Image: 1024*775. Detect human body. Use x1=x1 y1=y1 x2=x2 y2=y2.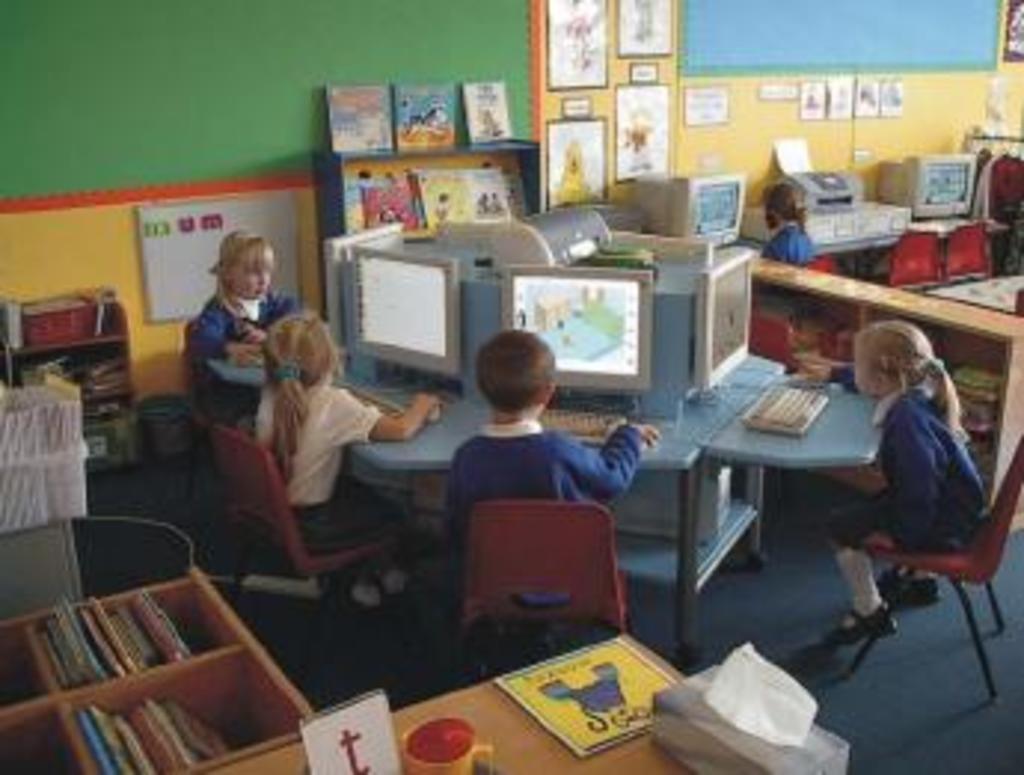
x1=261 y1=306 x2=427 y2=597.
